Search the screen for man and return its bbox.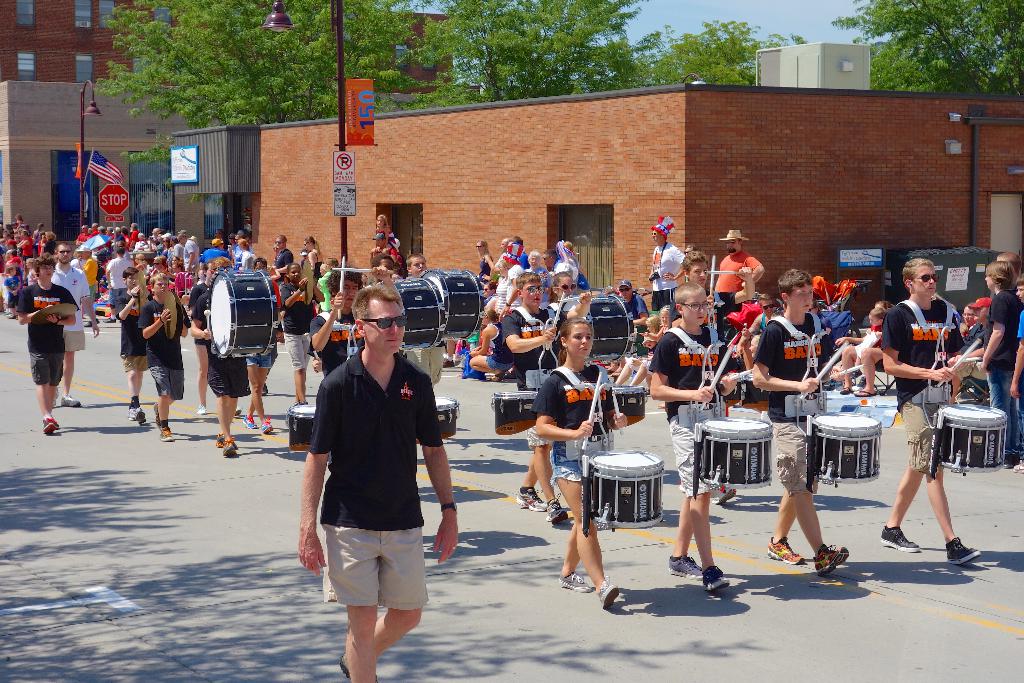
Found: pyautogui.locateOnScreen(87, 215, 97, 240).
